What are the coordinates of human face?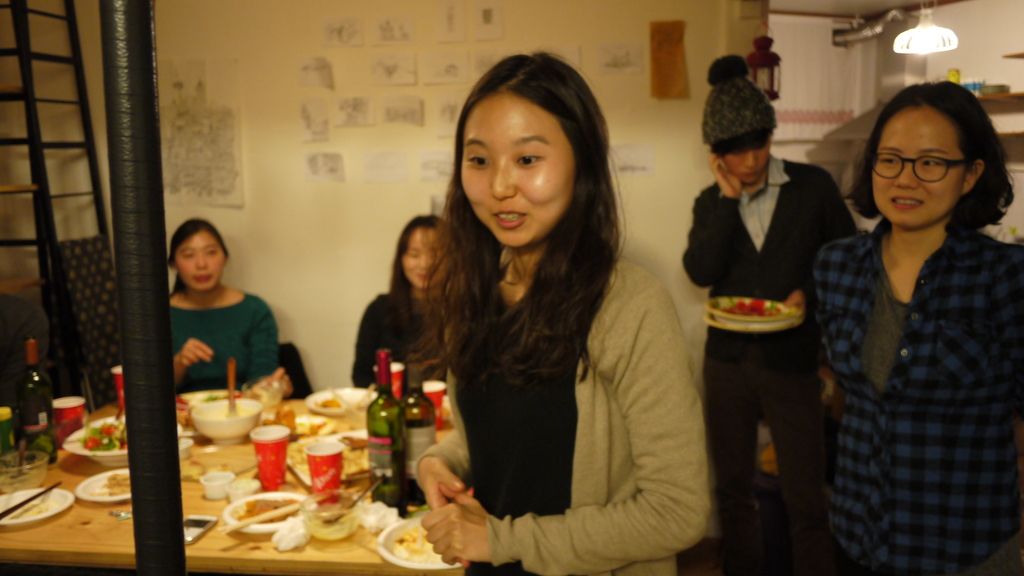
x1=400, y1=230, x2=452, y2=291.
